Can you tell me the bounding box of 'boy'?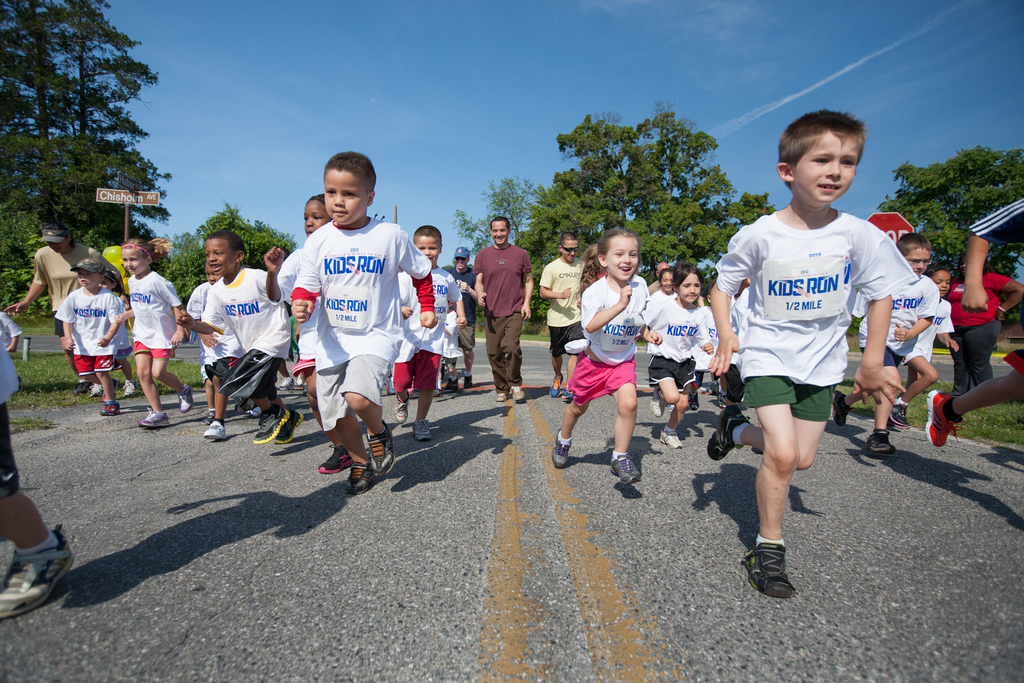
0 320 81 617.
